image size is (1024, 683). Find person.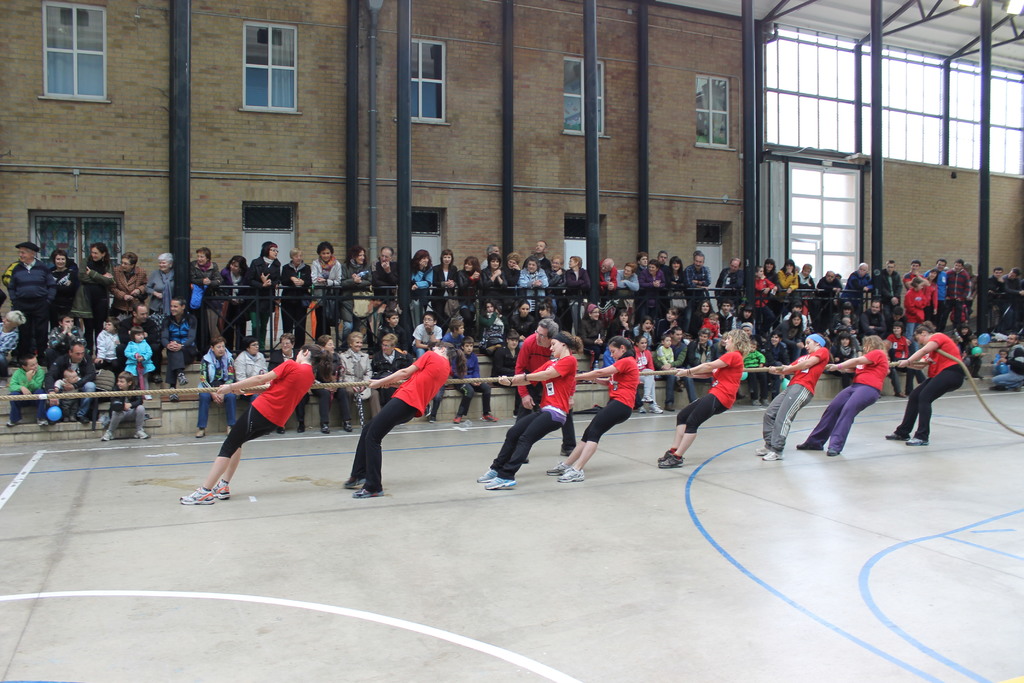
0,308,26,360.
